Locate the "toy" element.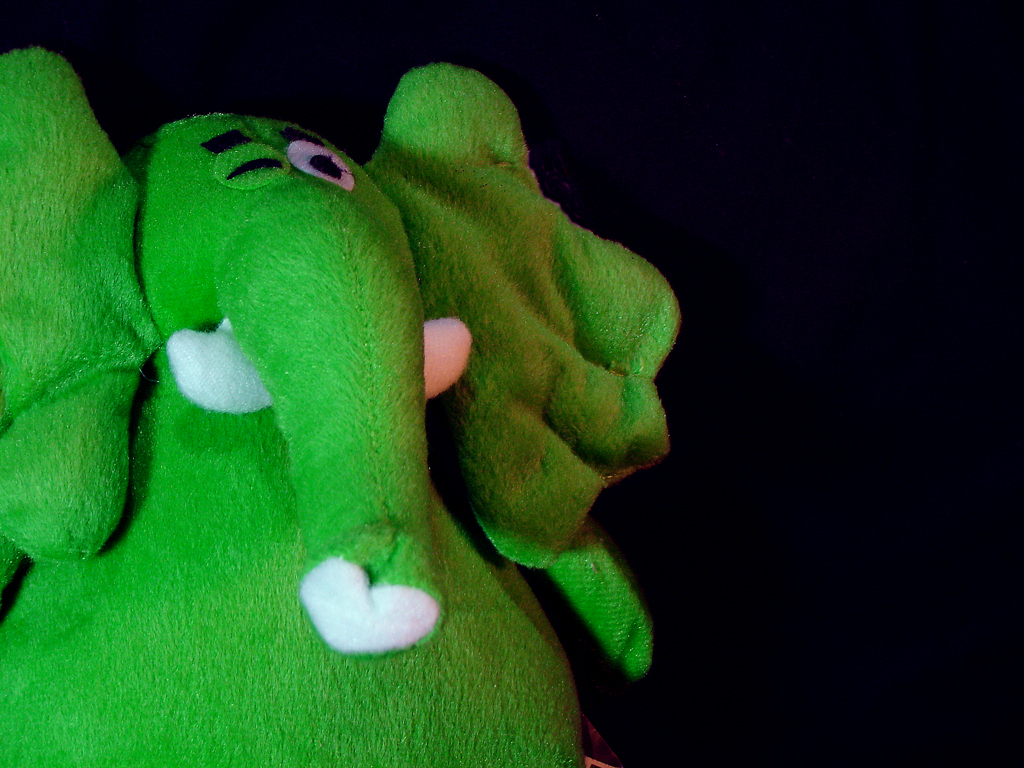
Element bbox: select_region(0, 45, 681, 767).
